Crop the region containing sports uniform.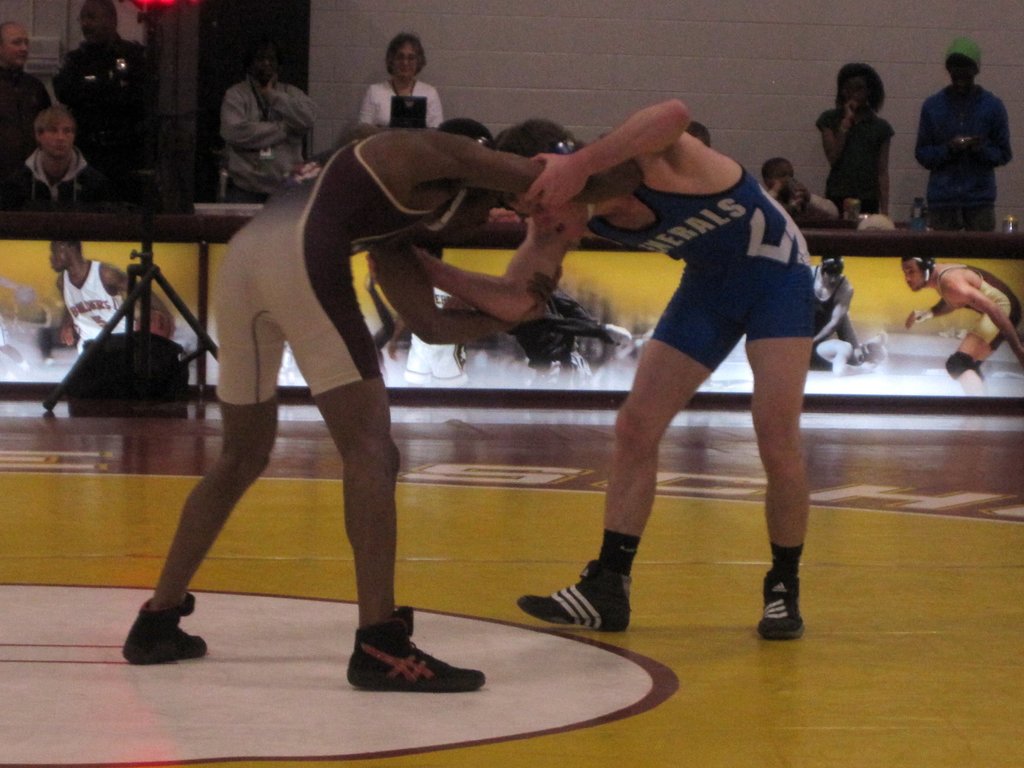
Crop region: <bbox>492, 92, 849, 646</bbox>.
